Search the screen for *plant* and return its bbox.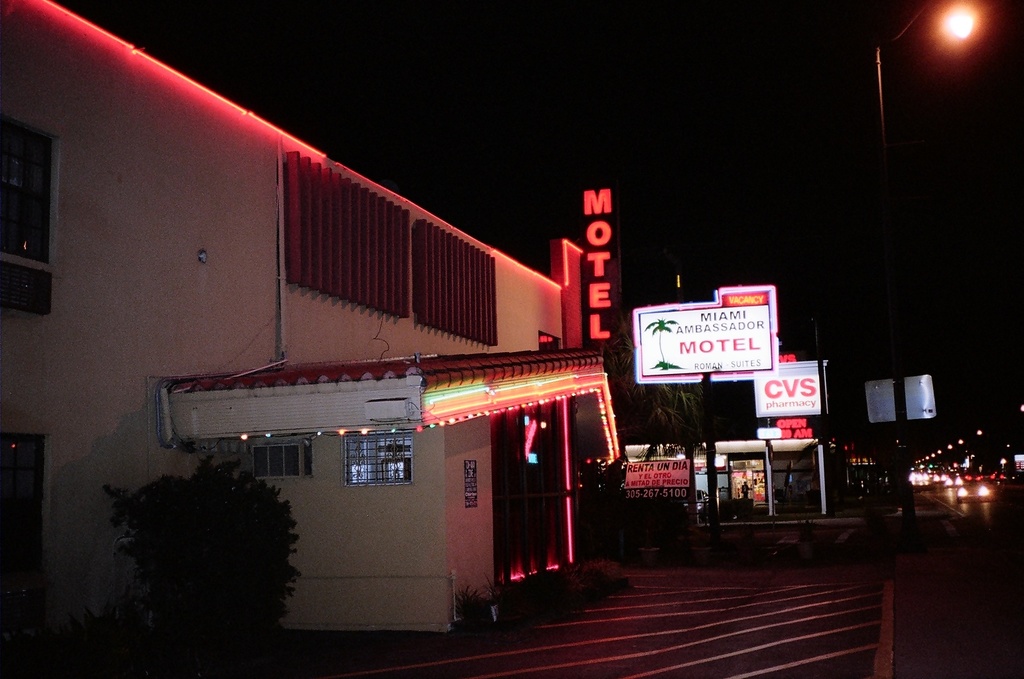
Found: rect(448, 577, 511, 636).
